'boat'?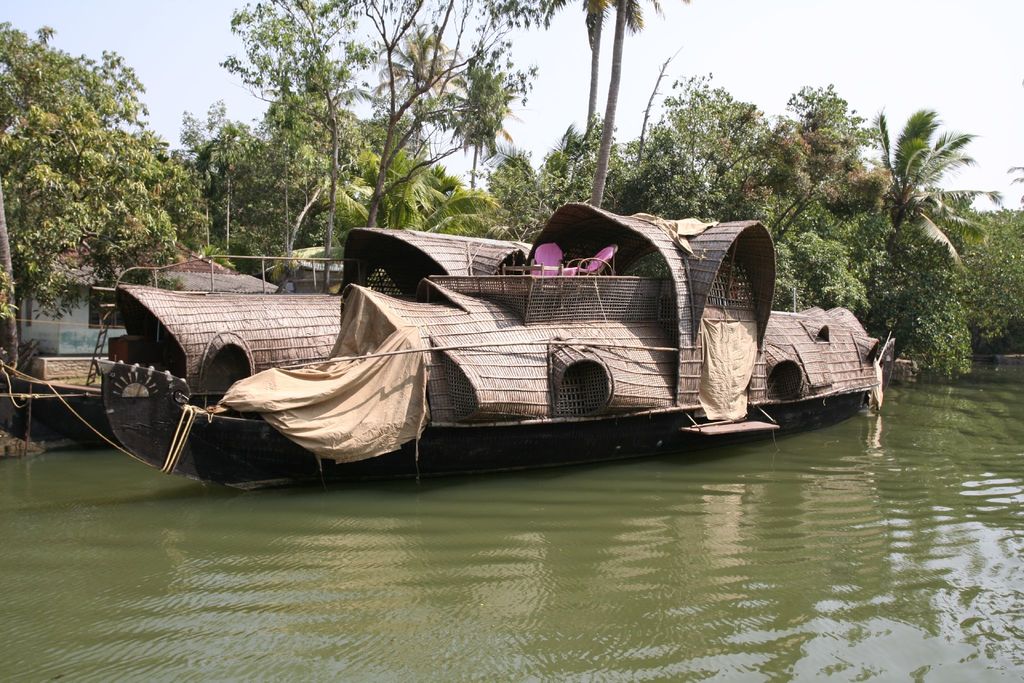
box(56, 219, 904, 482)
